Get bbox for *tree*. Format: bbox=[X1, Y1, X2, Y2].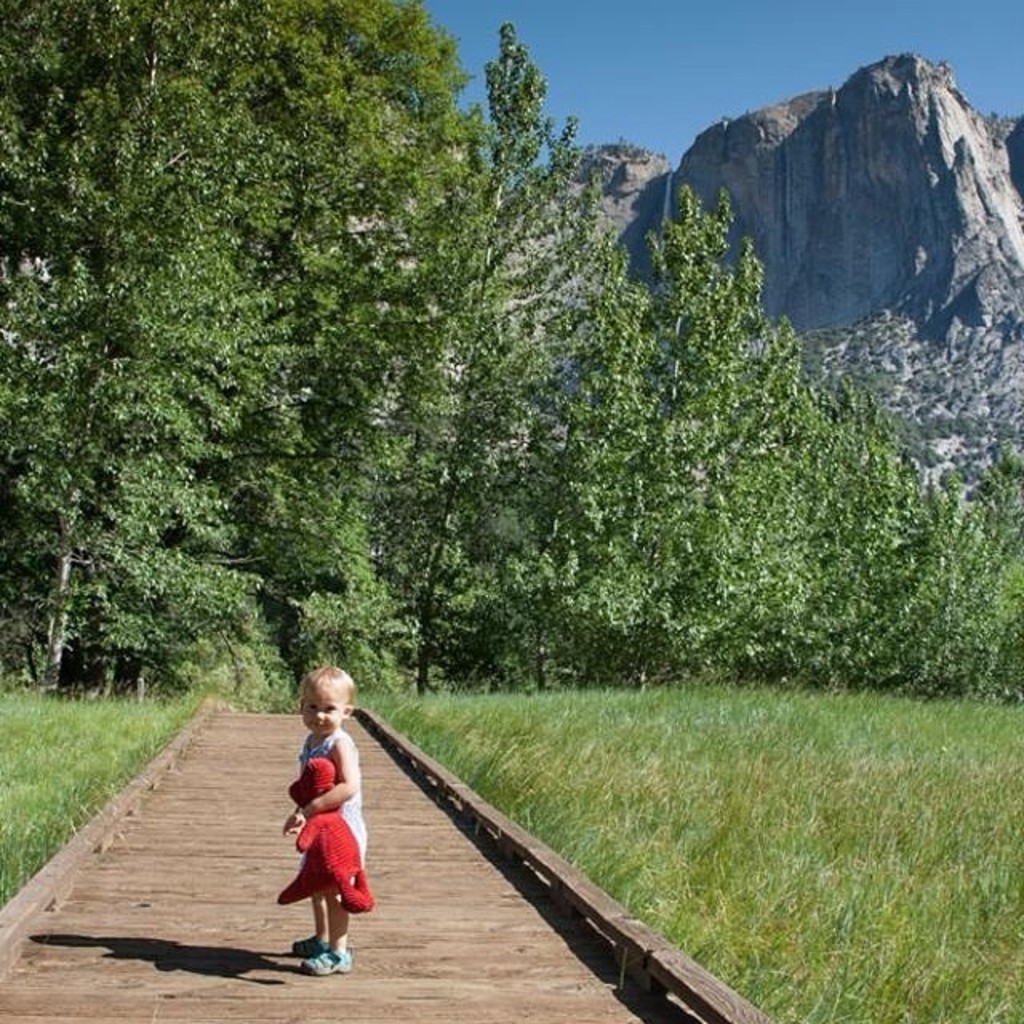
bbox=[379, 30, 1022, 694].
